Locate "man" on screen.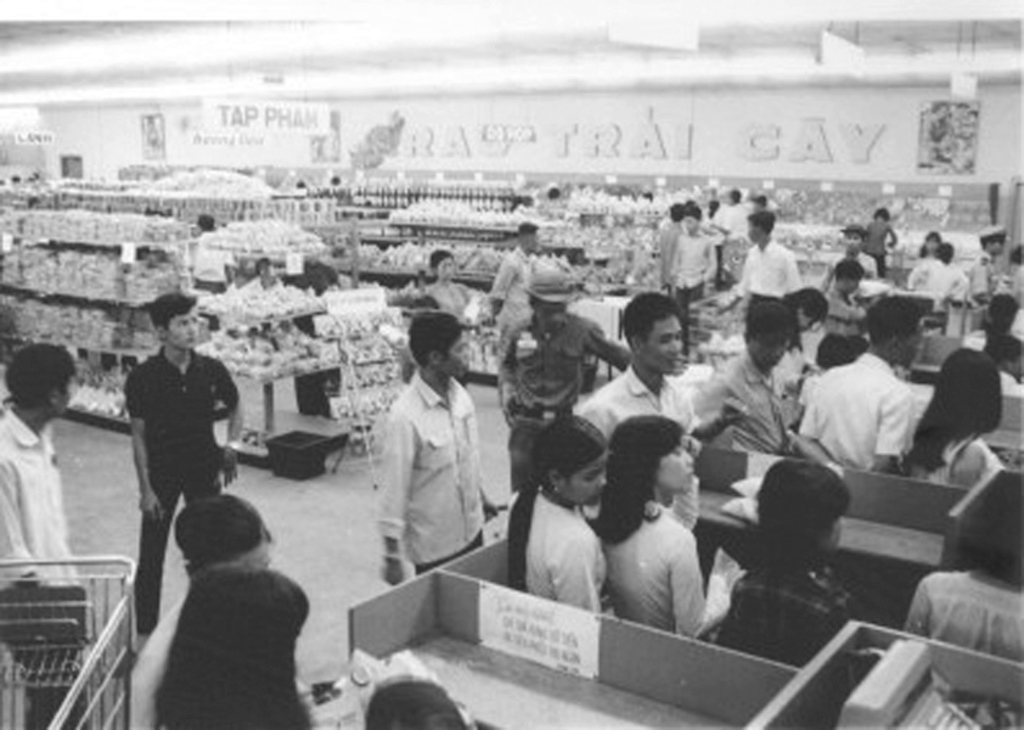
On screen at (191, 213, 226, 294).
